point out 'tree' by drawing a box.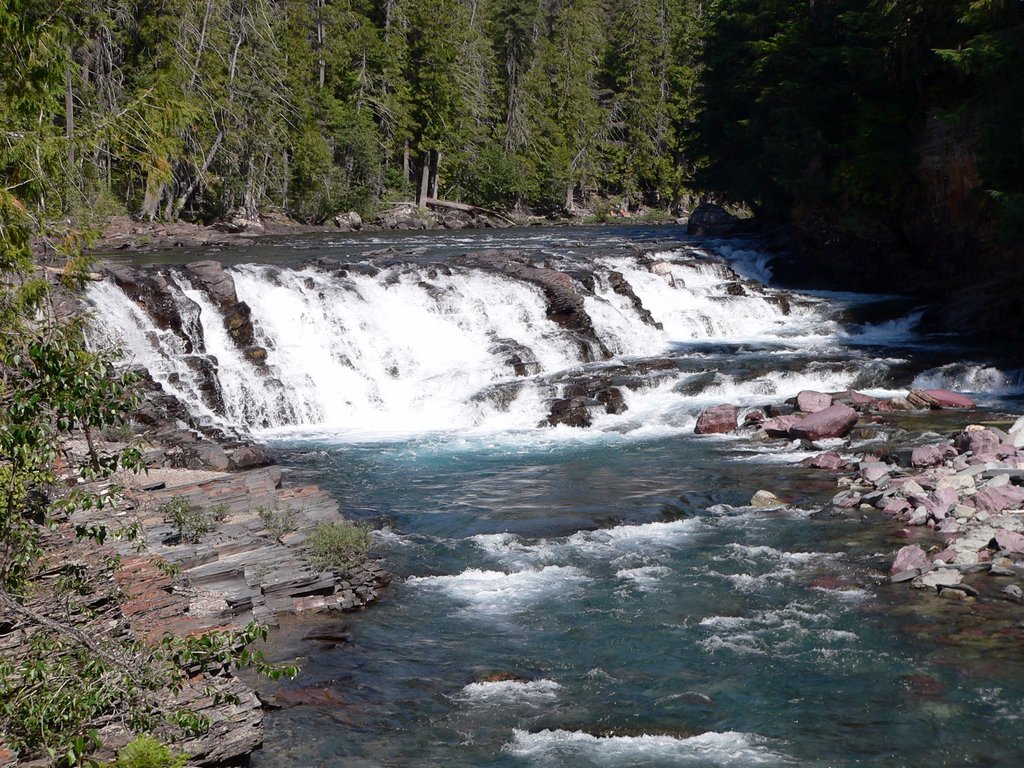
408,1,462,195.
